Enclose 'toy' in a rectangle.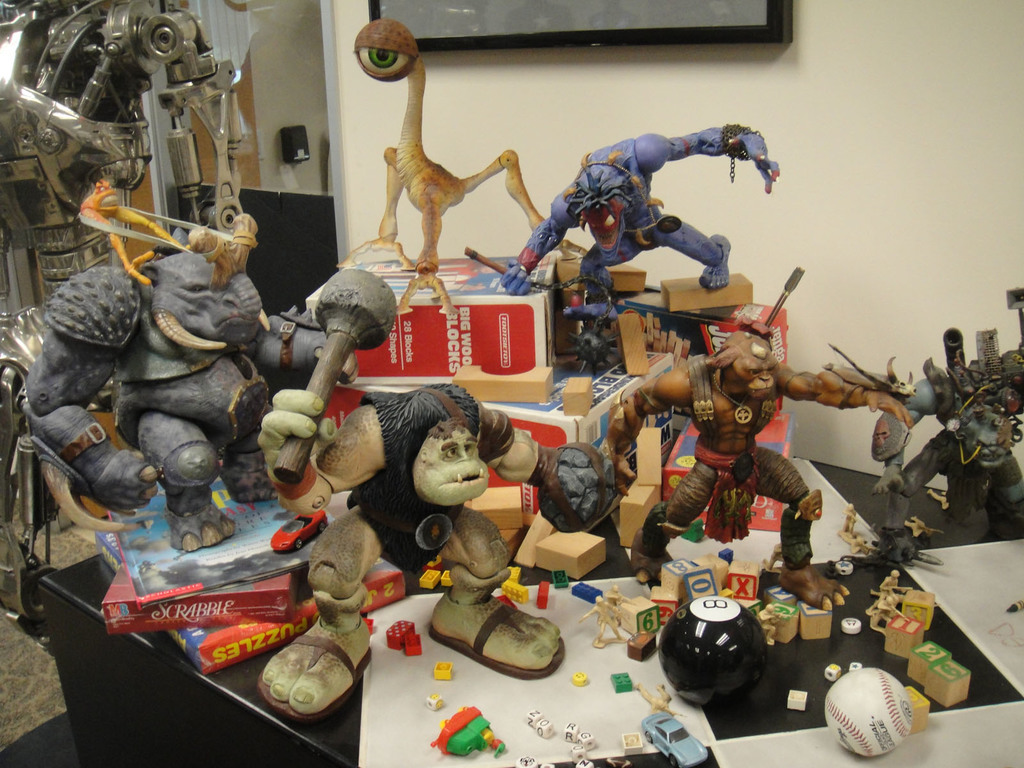
[left=604, top=346, right=909, bottom=590].
